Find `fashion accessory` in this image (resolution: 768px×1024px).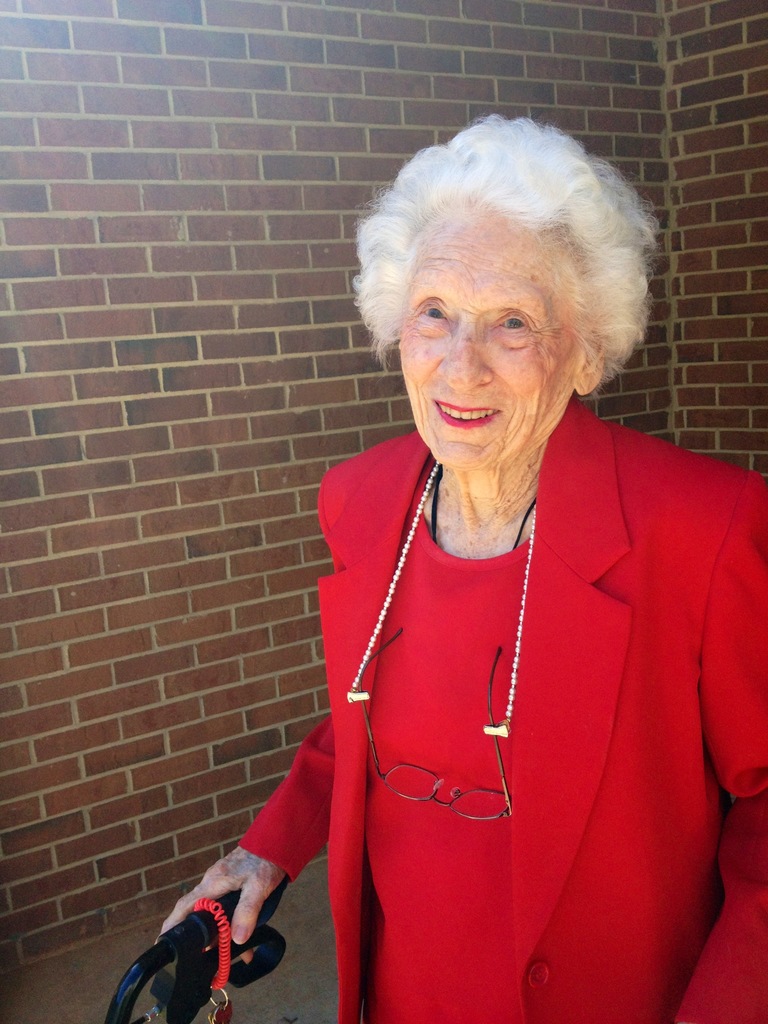
<bbox>344, 458, 540, 818</bbox>.
